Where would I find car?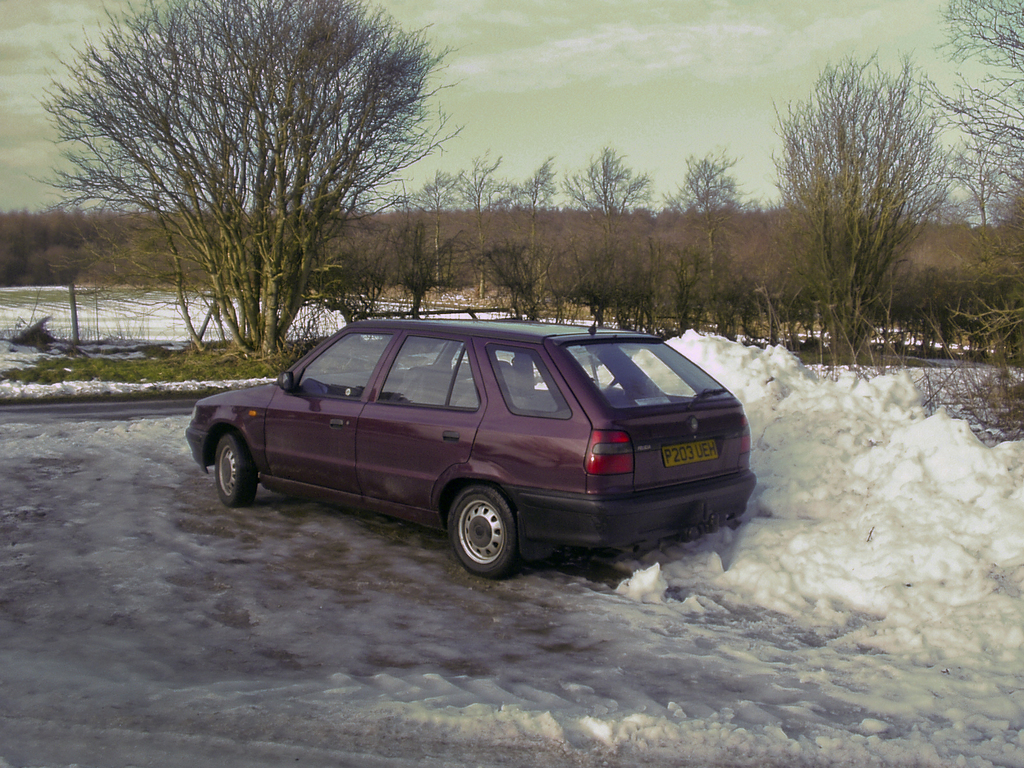
At <region>188, 307, 764, 591</region>.
